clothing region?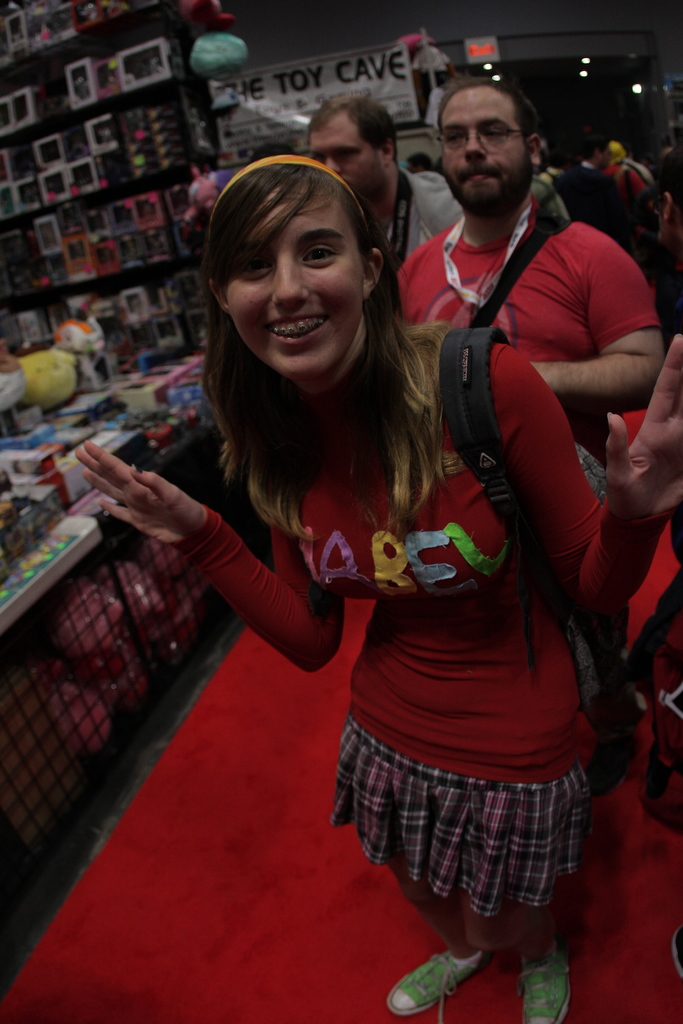
(365,172,467,266)
